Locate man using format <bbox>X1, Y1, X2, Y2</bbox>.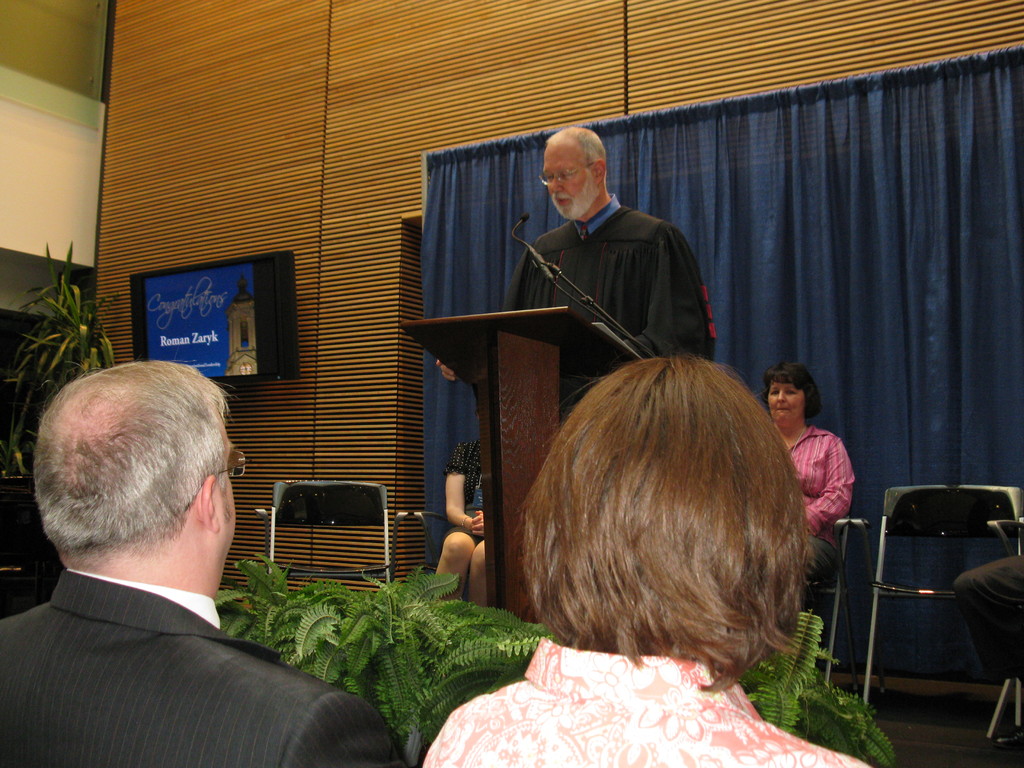
<bbox>431, 120, 722, 428</bbox>.
